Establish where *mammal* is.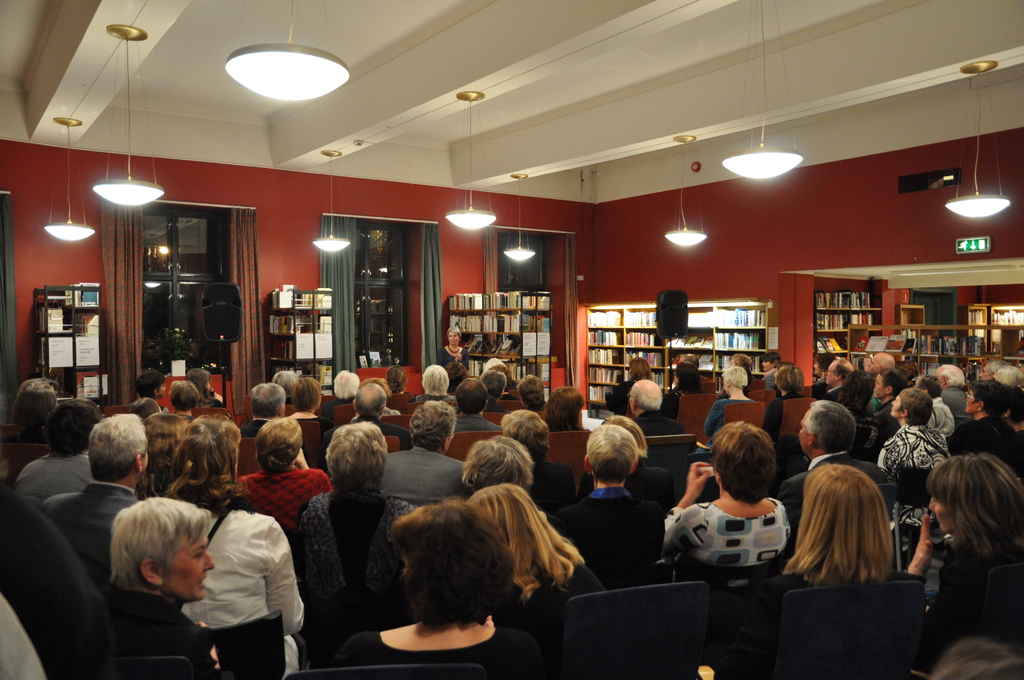
Established at {"x1": 731, "y1": 351, "x2": 750, "y2": 369}.
